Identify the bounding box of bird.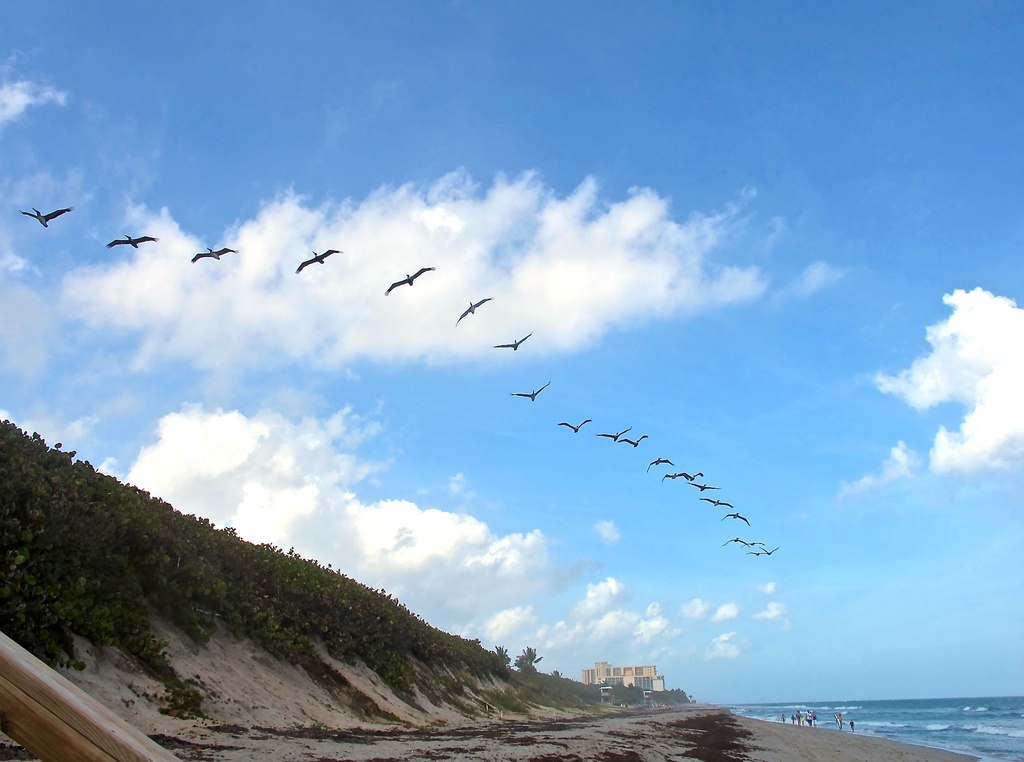
190 246 243 269.
